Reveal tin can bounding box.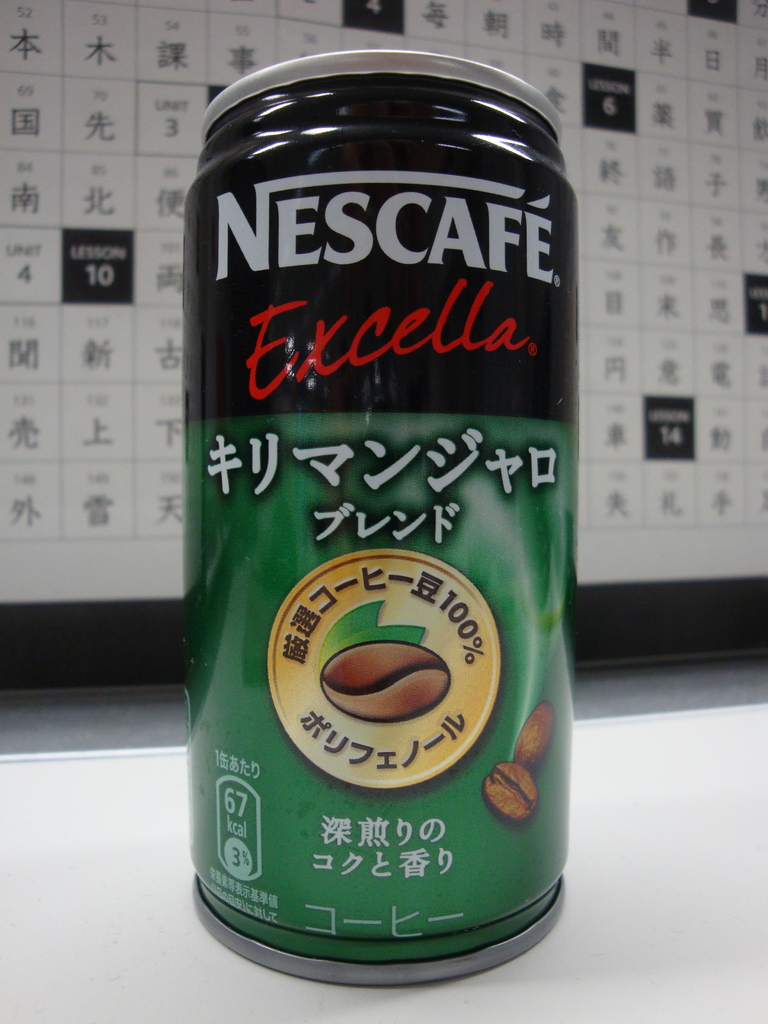
Revealed: [x1=184, y1=47, x2=577, y2=982].
